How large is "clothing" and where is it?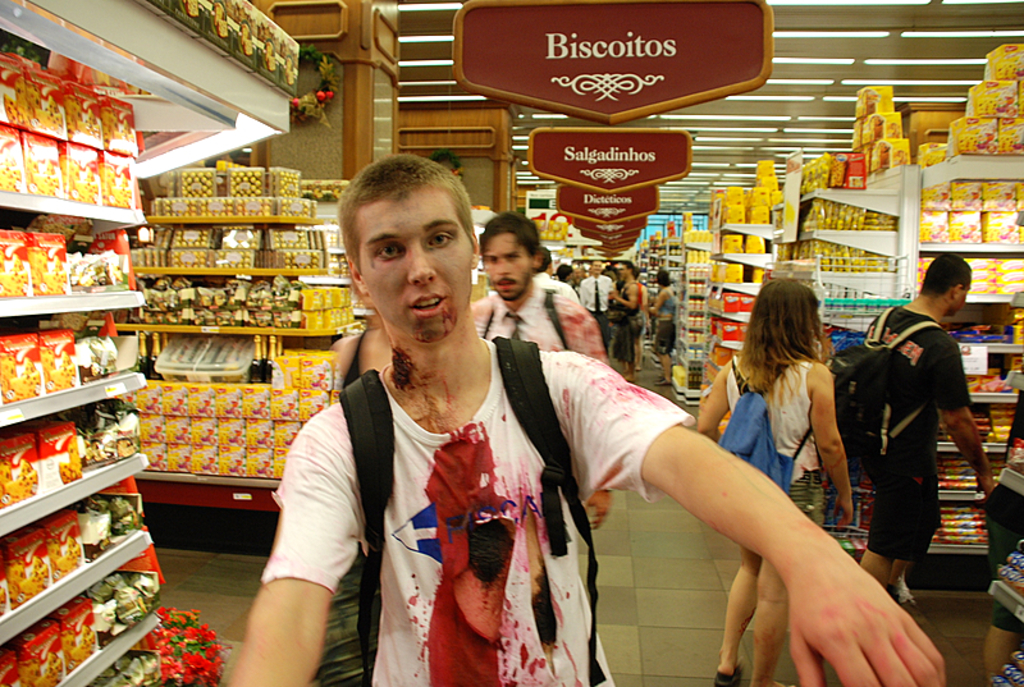
Bounding box: [739, 349, 833, 525].
